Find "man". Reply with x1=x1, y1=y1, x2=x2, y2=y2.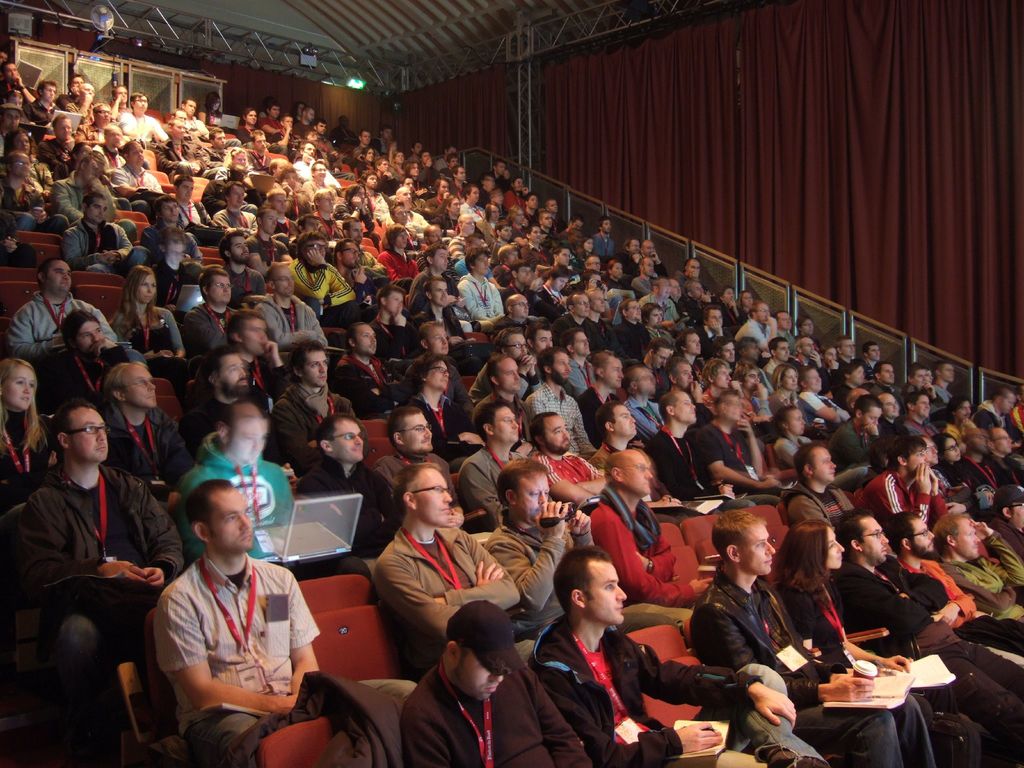
x1=836, y1=401, x2=887, y2=467.
